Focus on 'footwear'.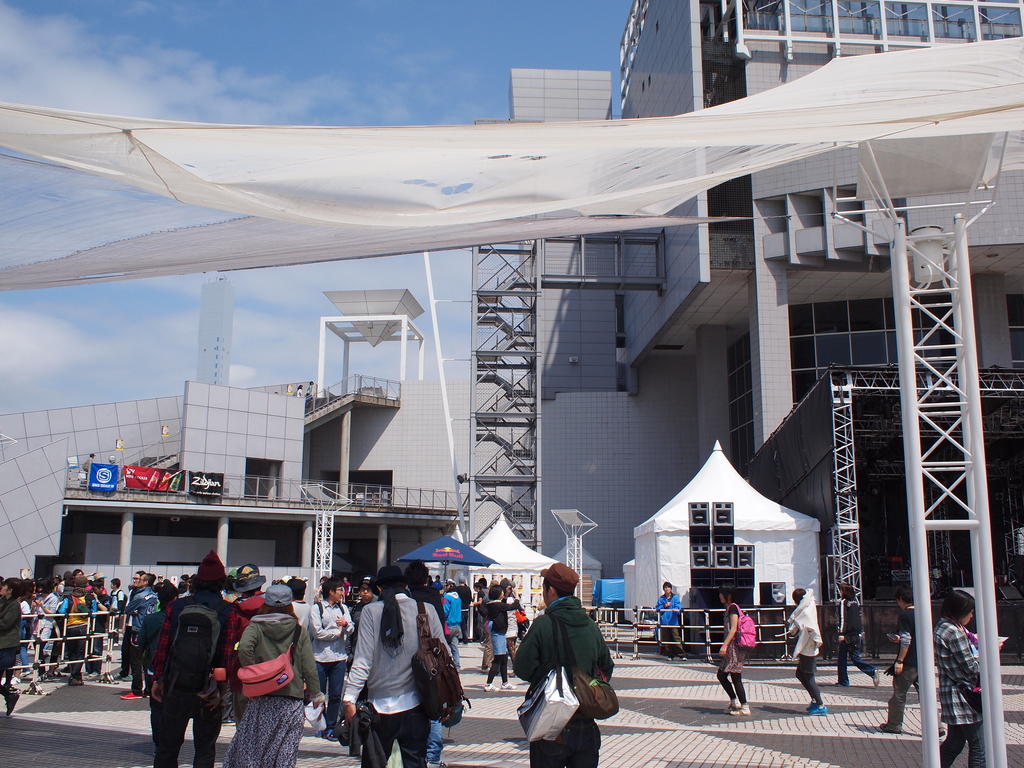
Focused at 20,671,31,677.
